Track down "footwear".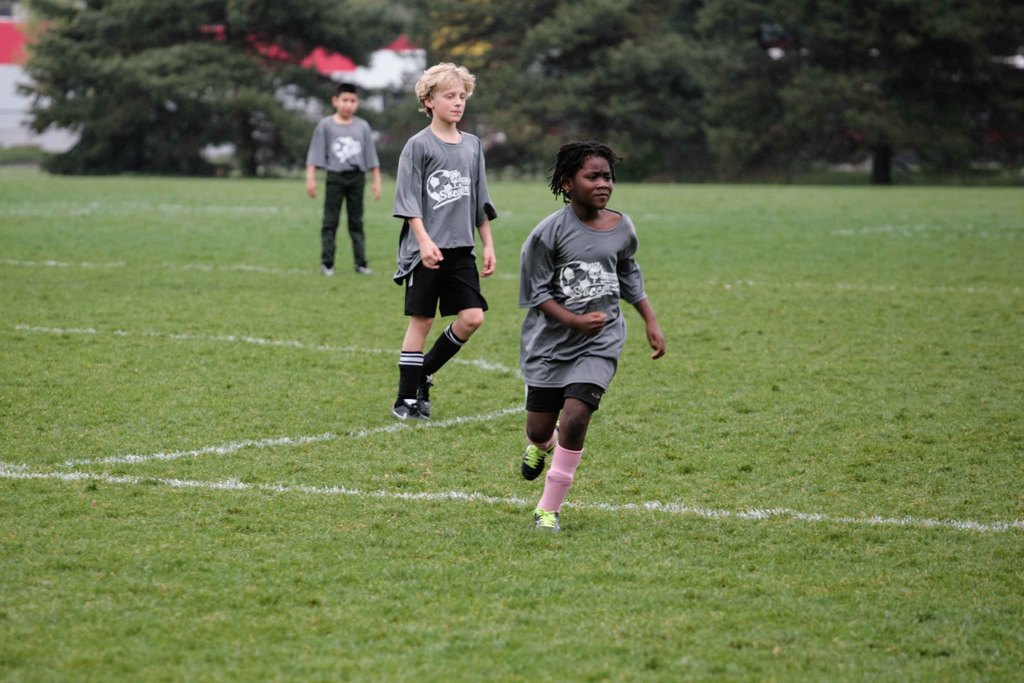
Tracked to 531/455/589/530.
